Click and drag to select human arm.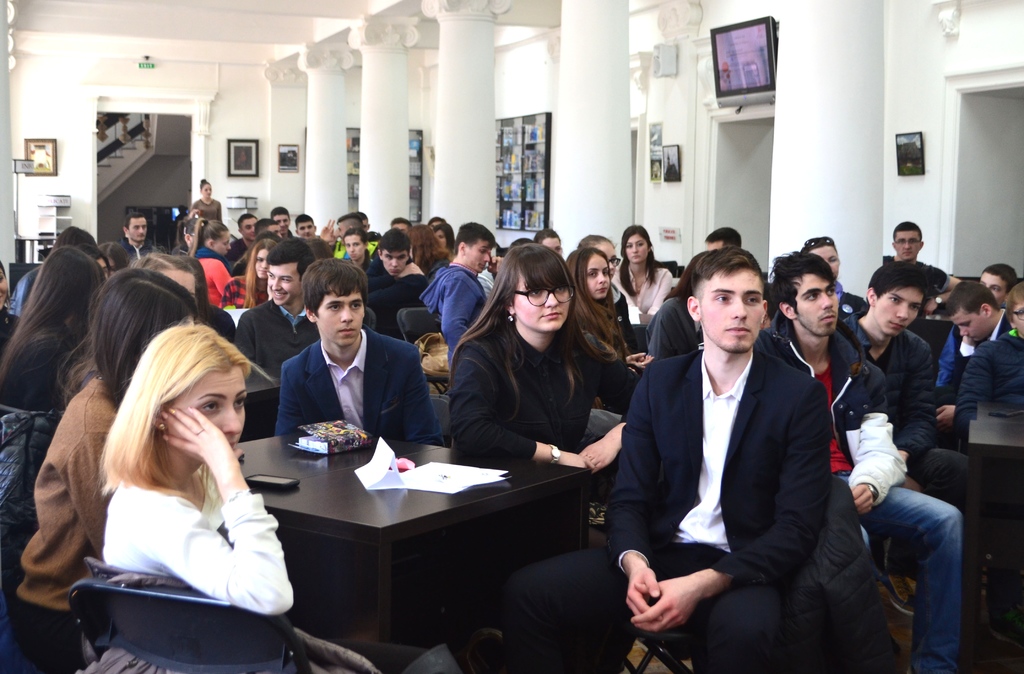
Selection: 640 264 673 318.
